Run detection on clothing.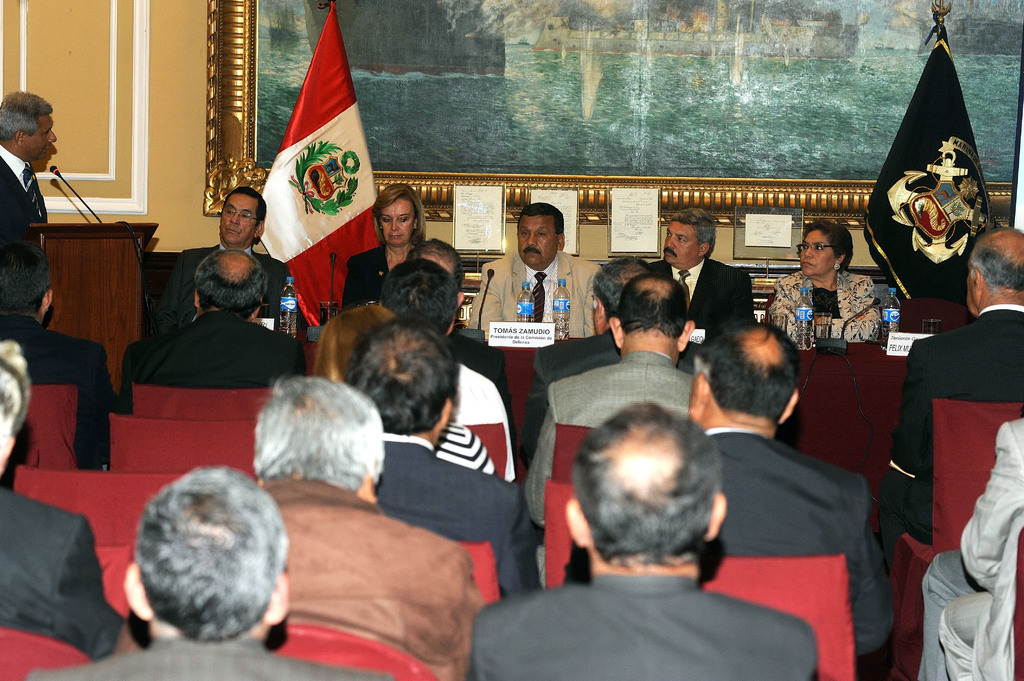
Result: [684, 346, 890, 666].
